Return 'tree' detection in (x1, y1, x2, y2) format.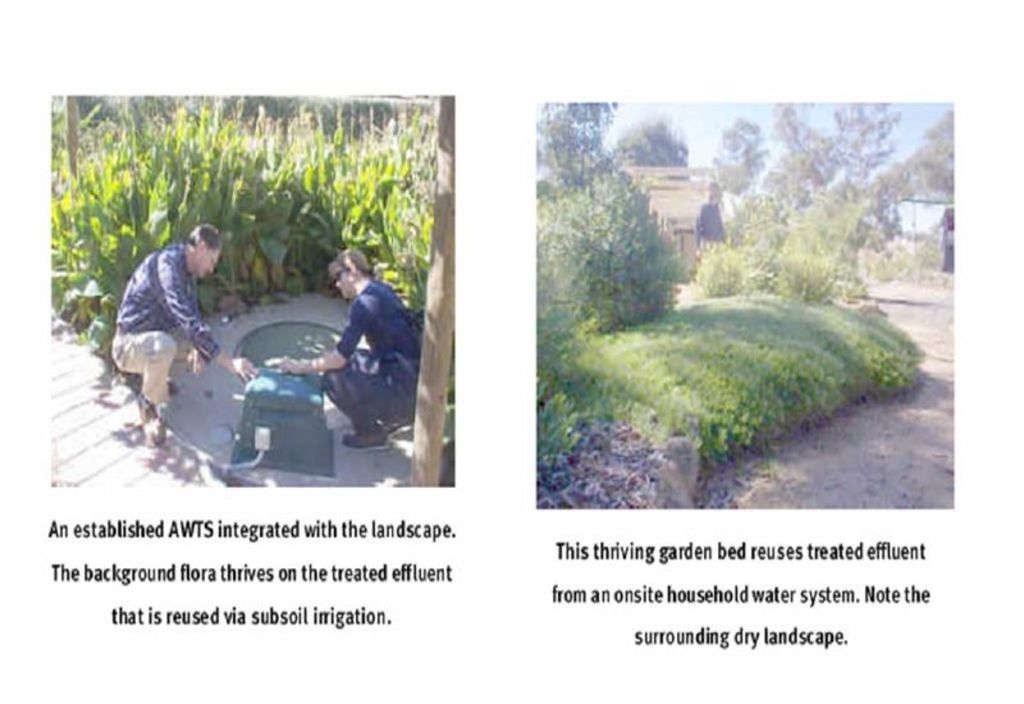
(534, 96, 626, 204).
